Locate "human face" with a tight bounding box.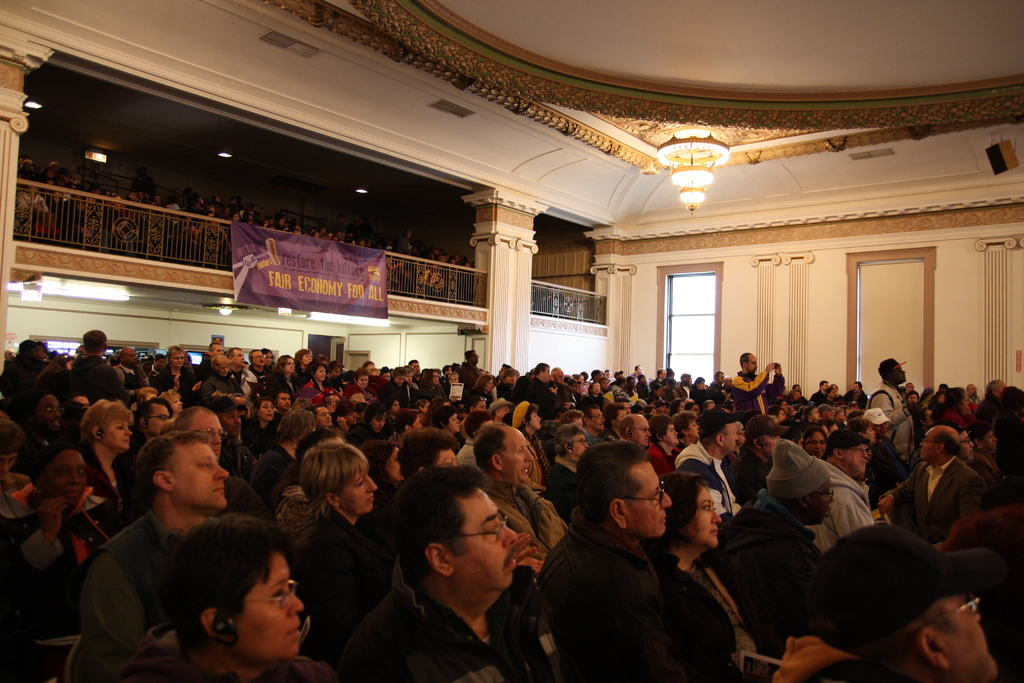
[left=213, top=345, right=225, bottom=356].
